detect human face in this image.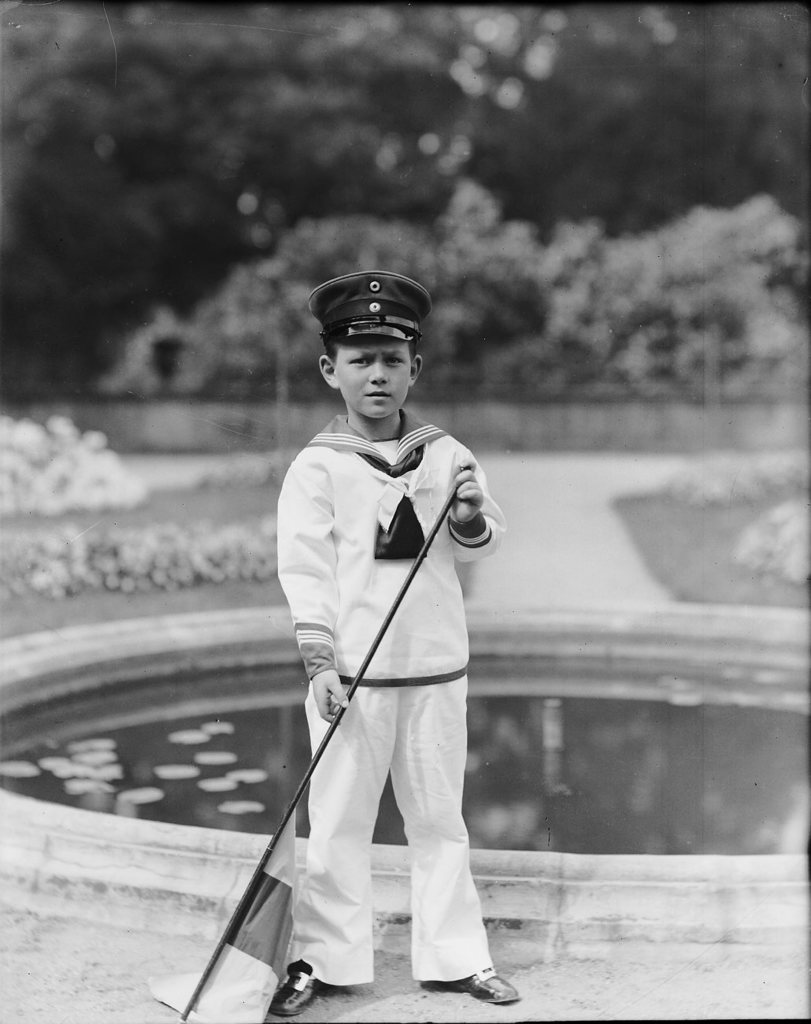
Detection: (330, 334, 407, 424).
